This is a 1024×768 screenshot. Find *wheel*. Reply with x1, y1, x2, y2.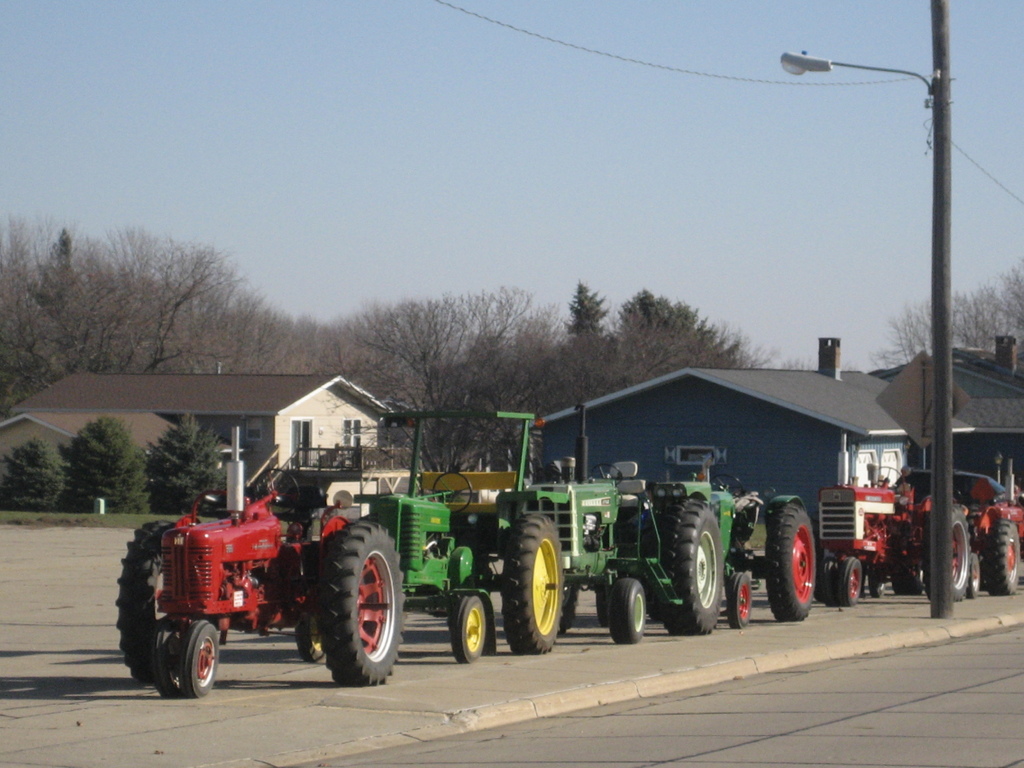
607, 577, 648, 648.
